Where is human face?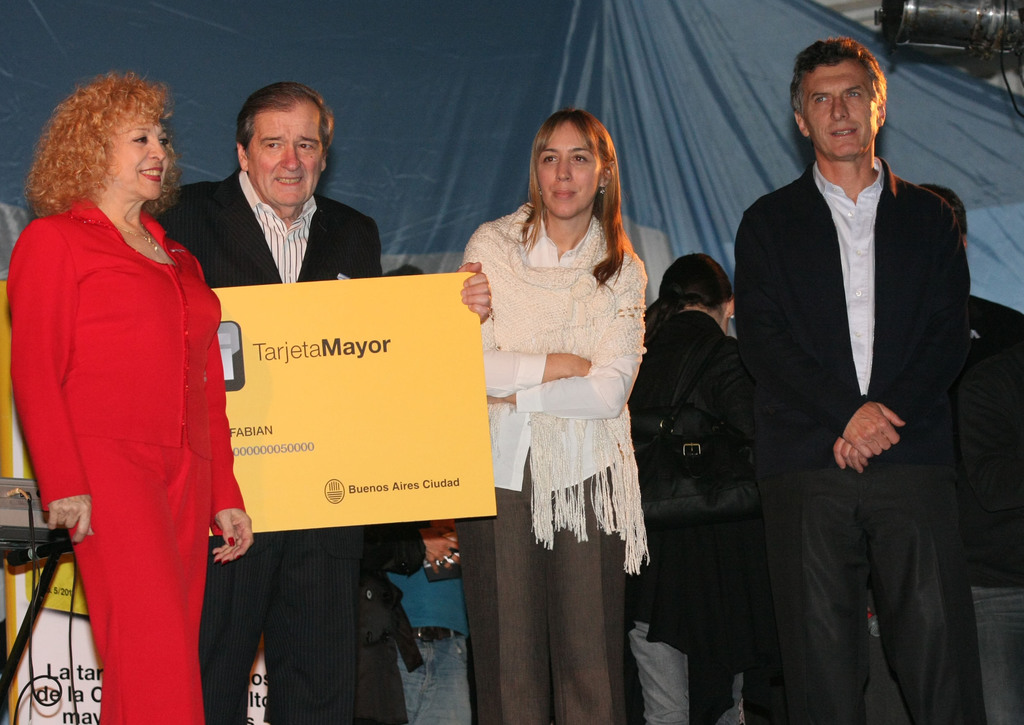
(x1=115, y1=125, x2=169, y2=197).
